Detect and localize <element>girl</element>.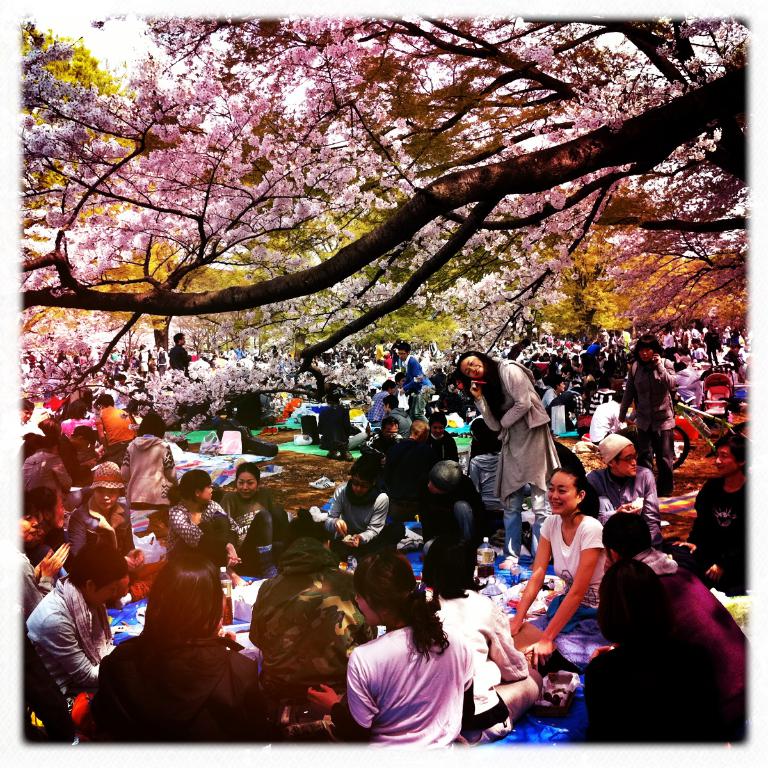
Localized at 515:468:609:668.
